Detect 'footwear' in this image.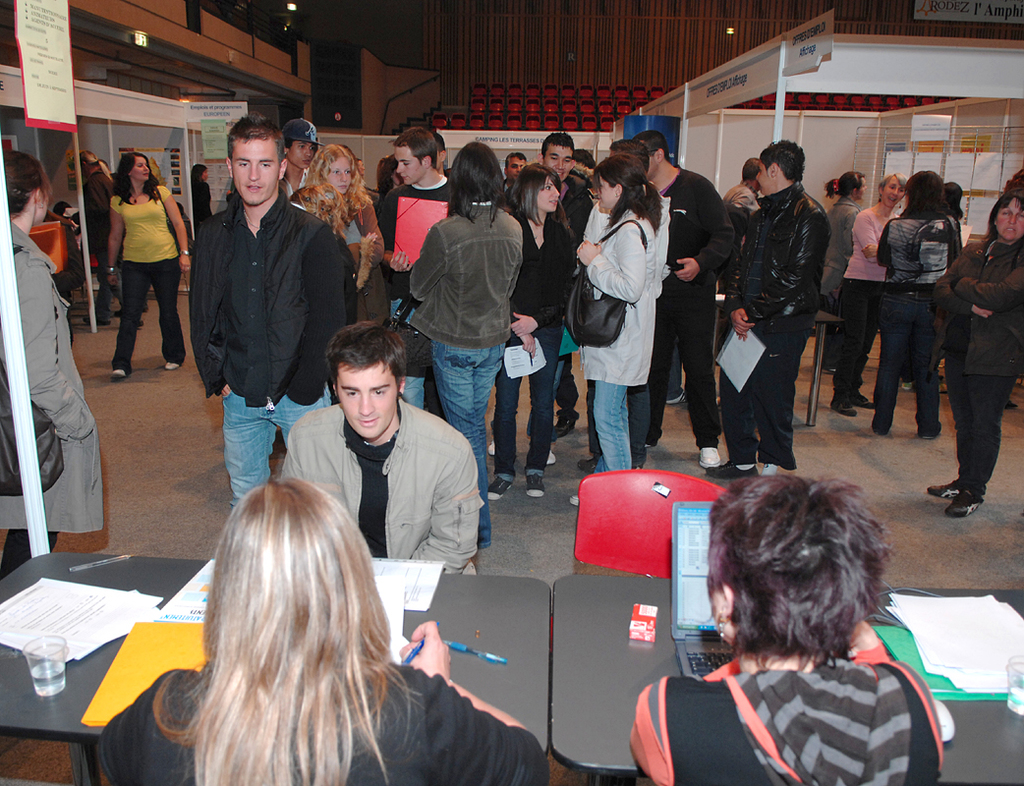
Detection: [578,456,599,473].
